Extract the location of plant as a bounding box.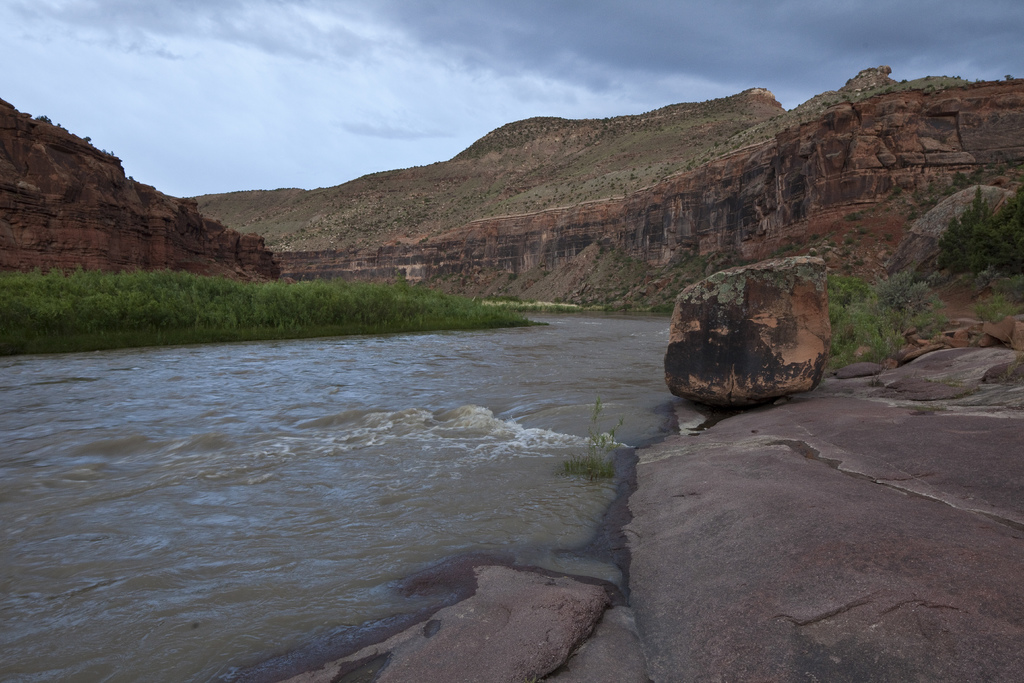
[left=824, top=258, right=876, bottom=315].
